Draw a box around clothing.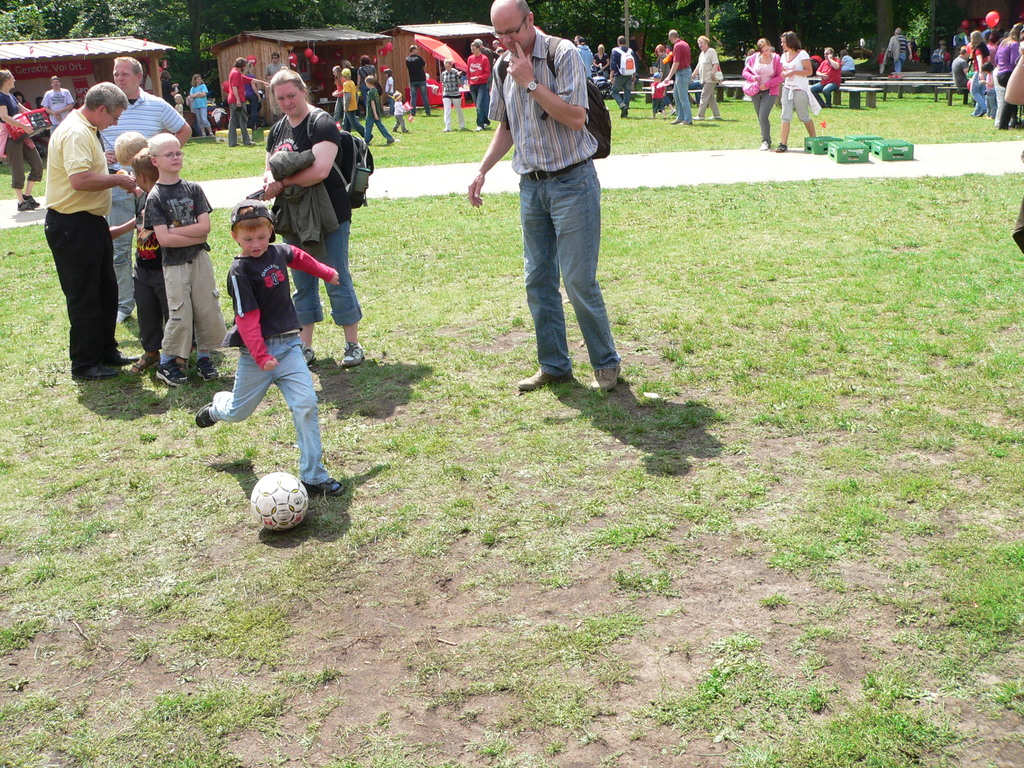
611/72/630/107.
